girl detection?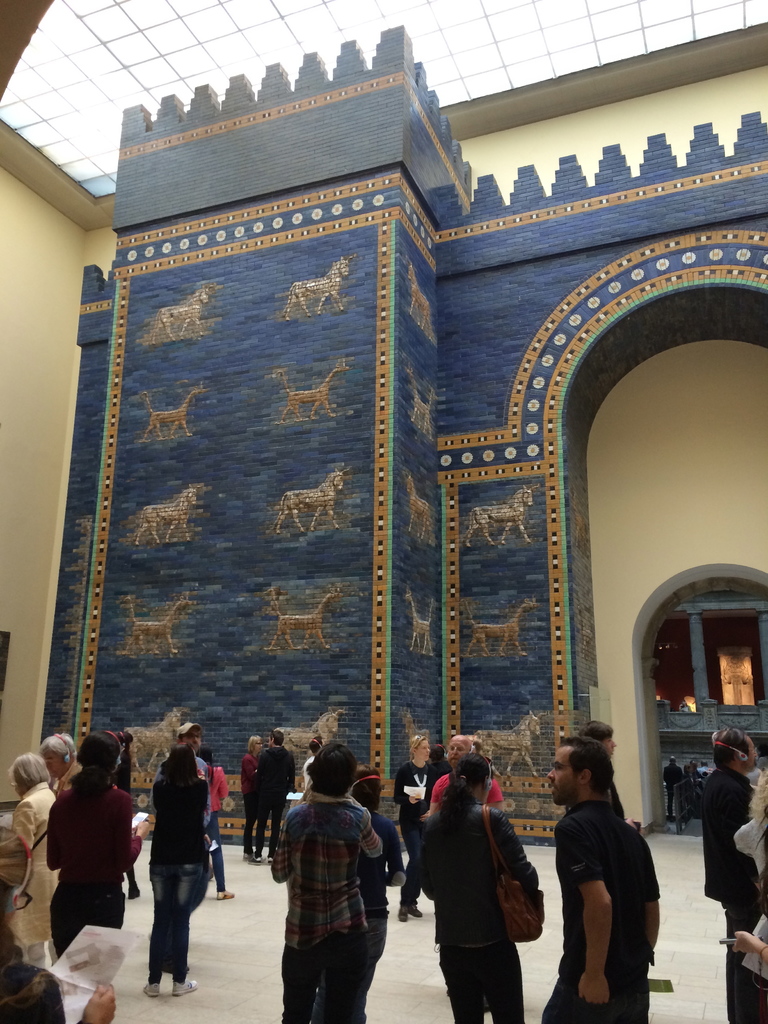
x1=0 y1=809 x2=116 y2=1023
